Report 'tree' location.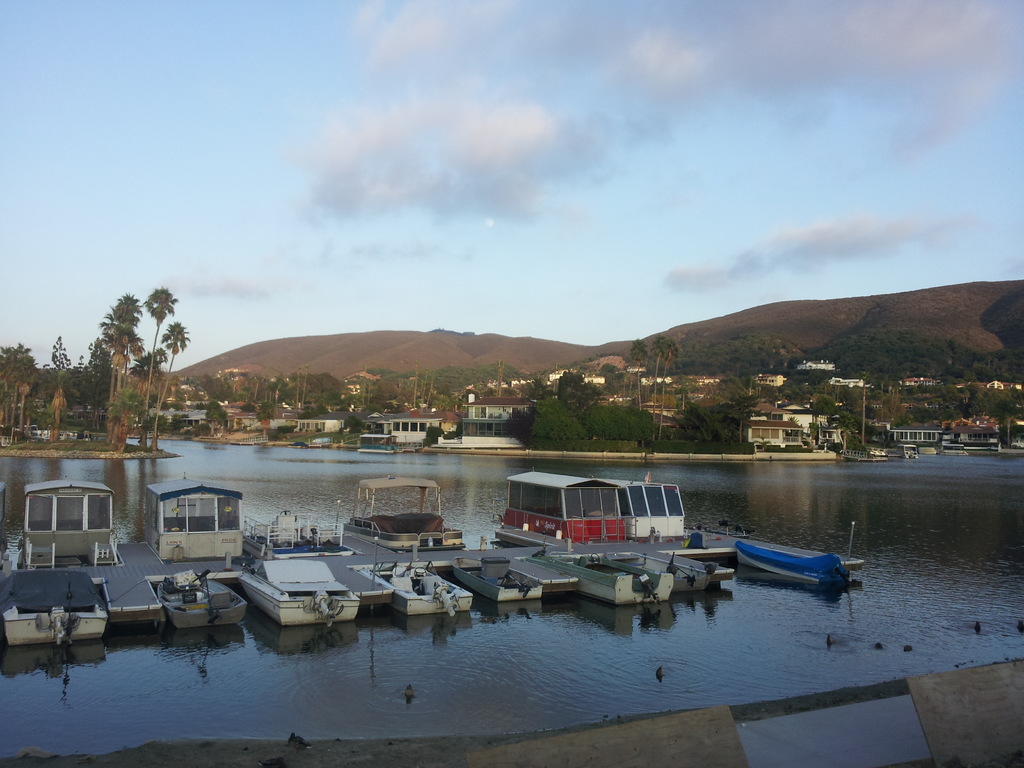
Report: [x1=44, y1=333, x2=77, y2=435].
